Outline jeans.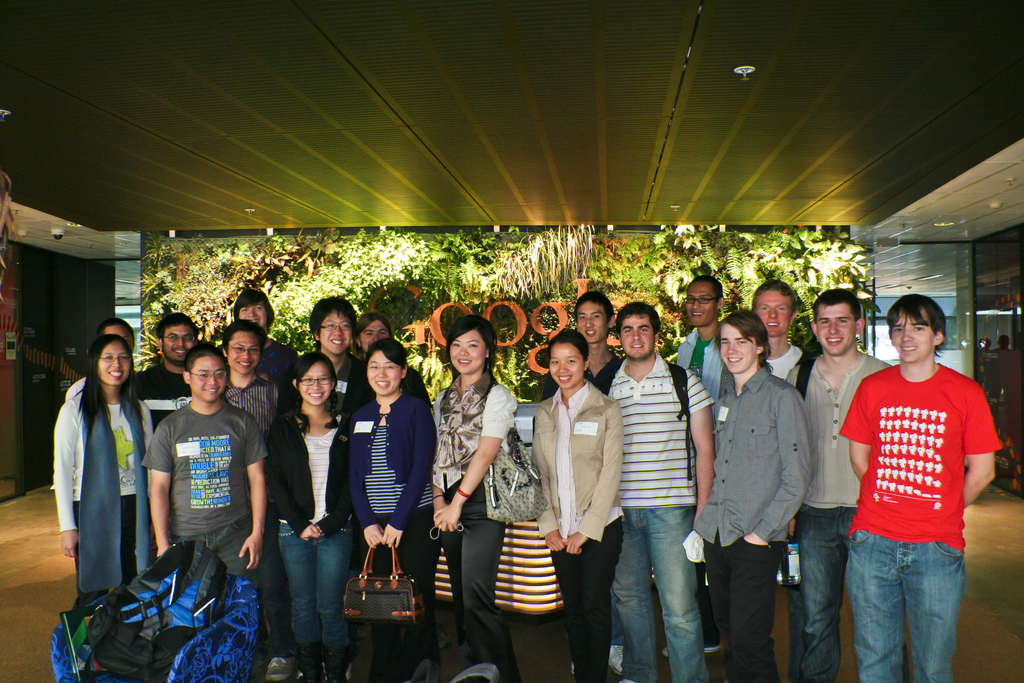
Outline: left=609, top=482, right=717, bottom=673.
